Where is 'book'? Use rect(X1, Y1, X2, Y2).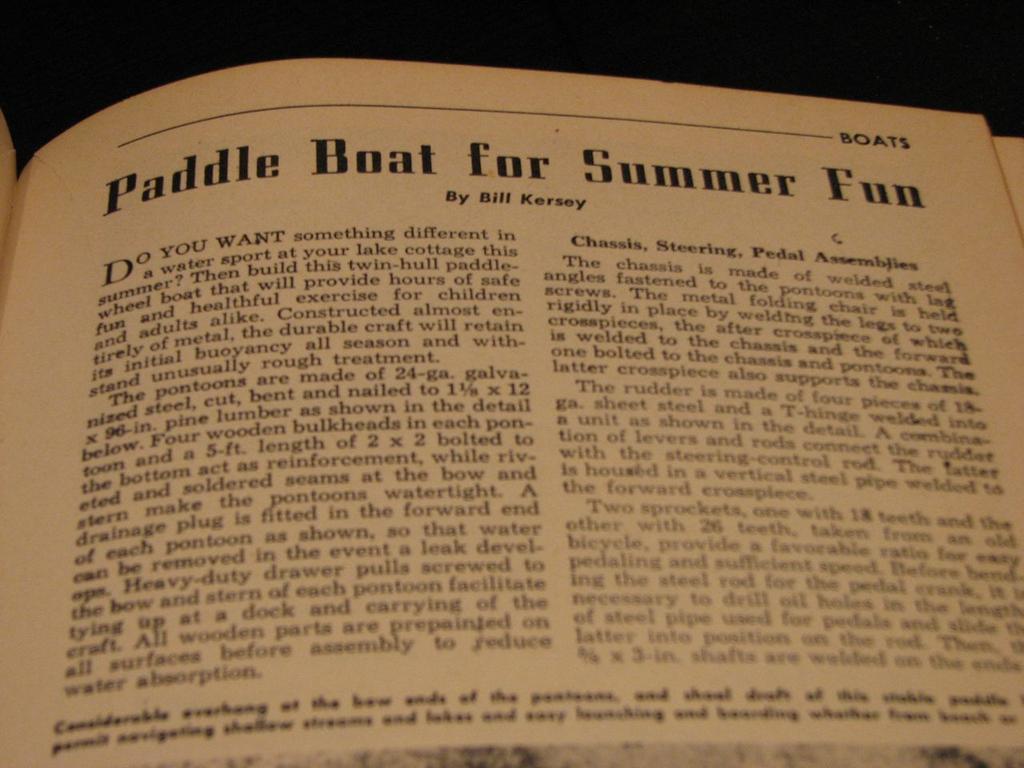
rect(0, 51, 1023, 767).
